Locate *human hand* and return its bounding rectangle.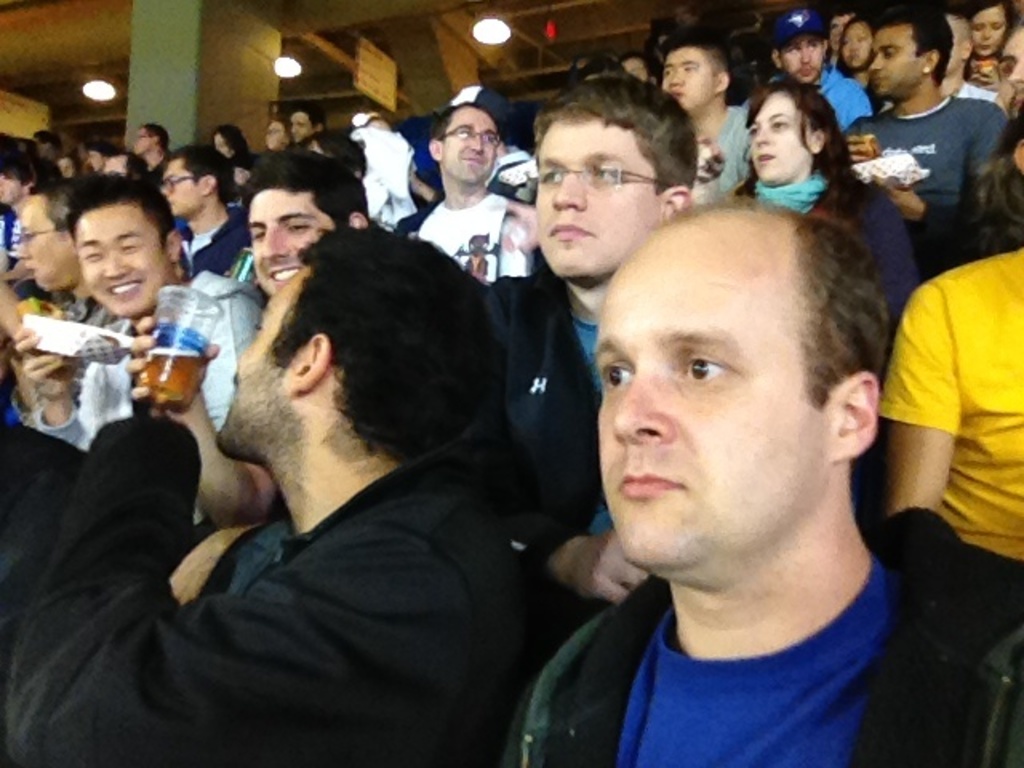
(125, 309, 222, 413).
